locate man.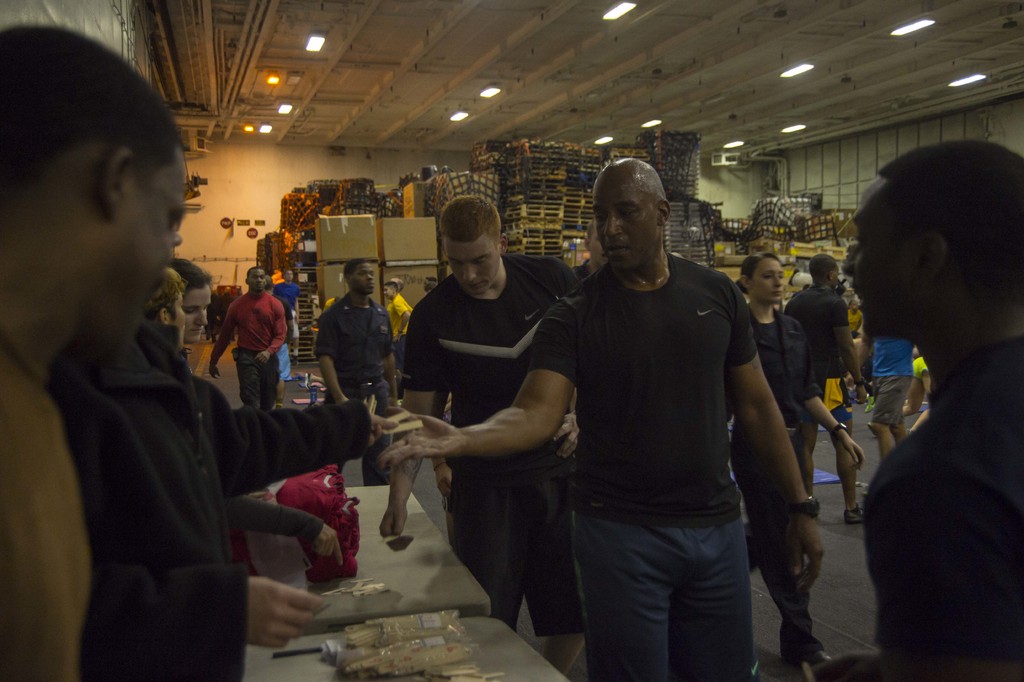
Bounding box: bbox=[55, 319, 399, 681].
